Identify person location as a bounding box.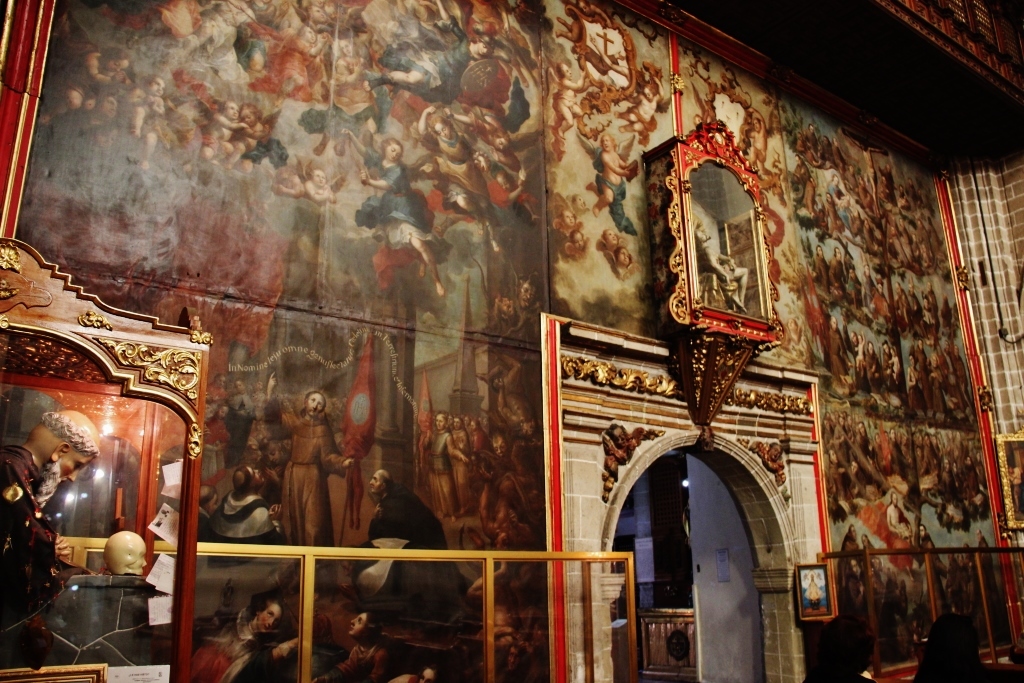
575 133 638 234.
